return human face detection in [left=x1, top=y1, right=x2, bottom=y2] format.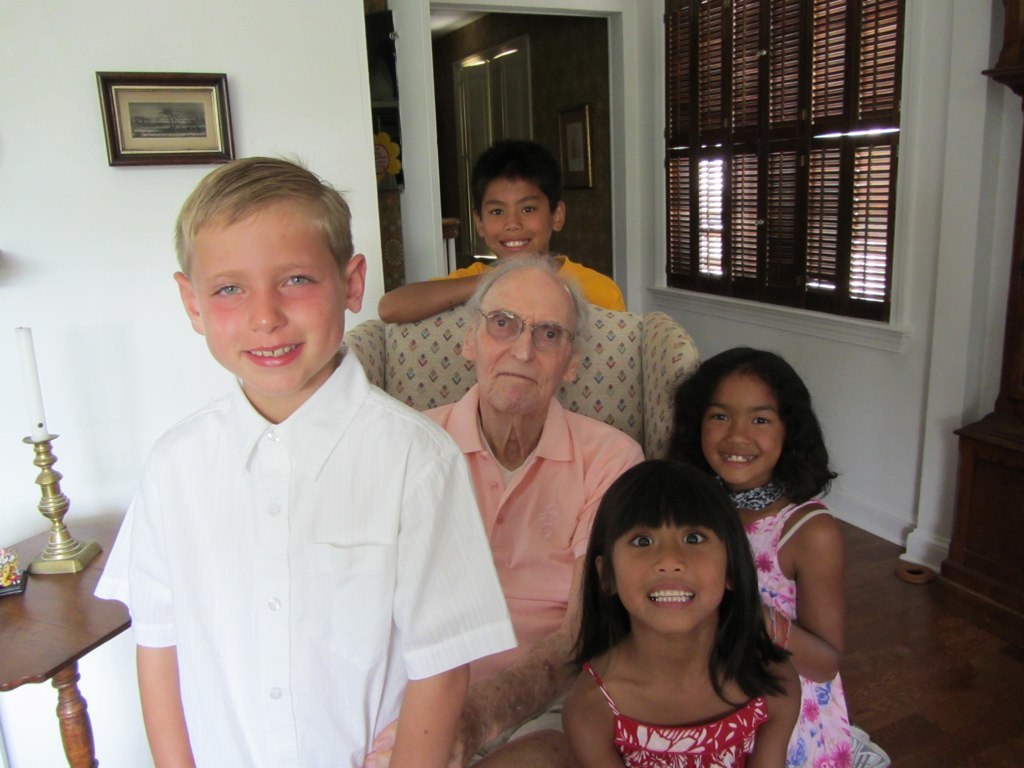
[left=612, top=517, right=725, bottom=630].
